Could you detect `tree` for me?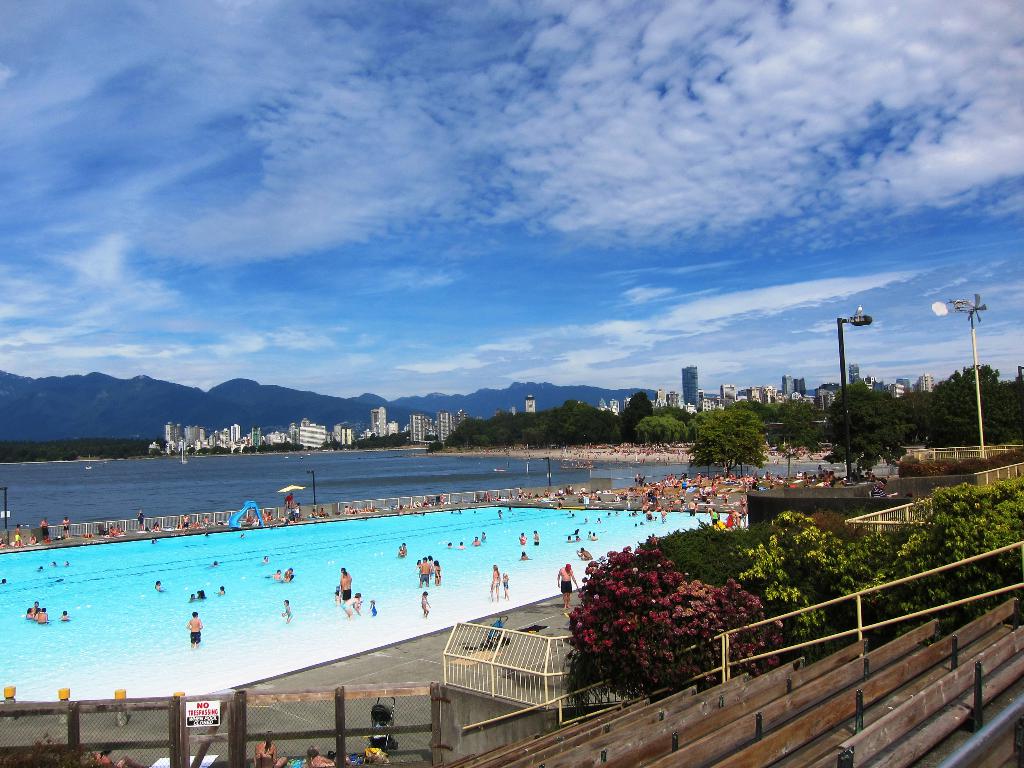
Detection result: box=[736, 506, 892, 658].
